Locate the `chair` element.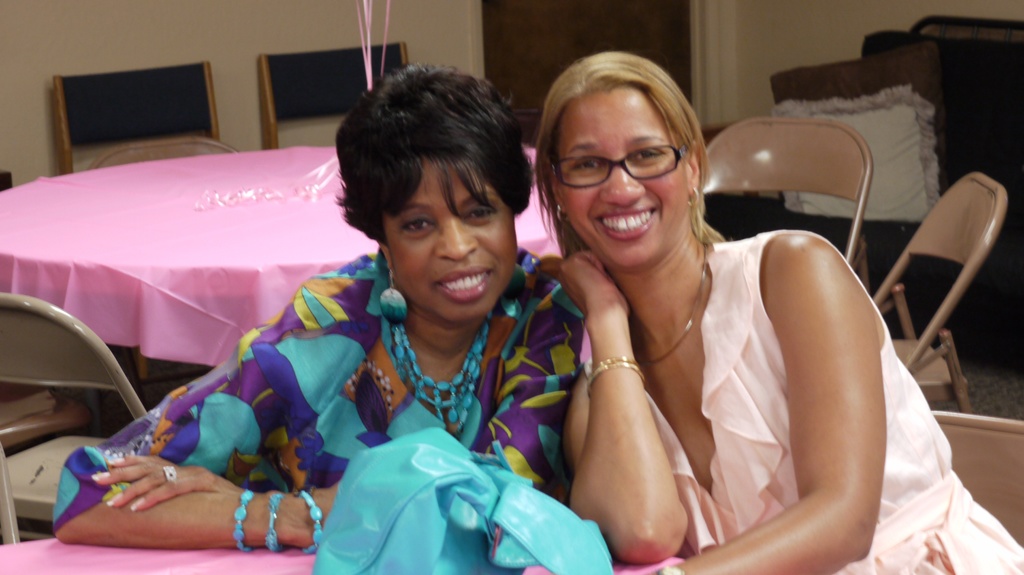
Element bbox: l=257, t=42, r=408, b=150.
